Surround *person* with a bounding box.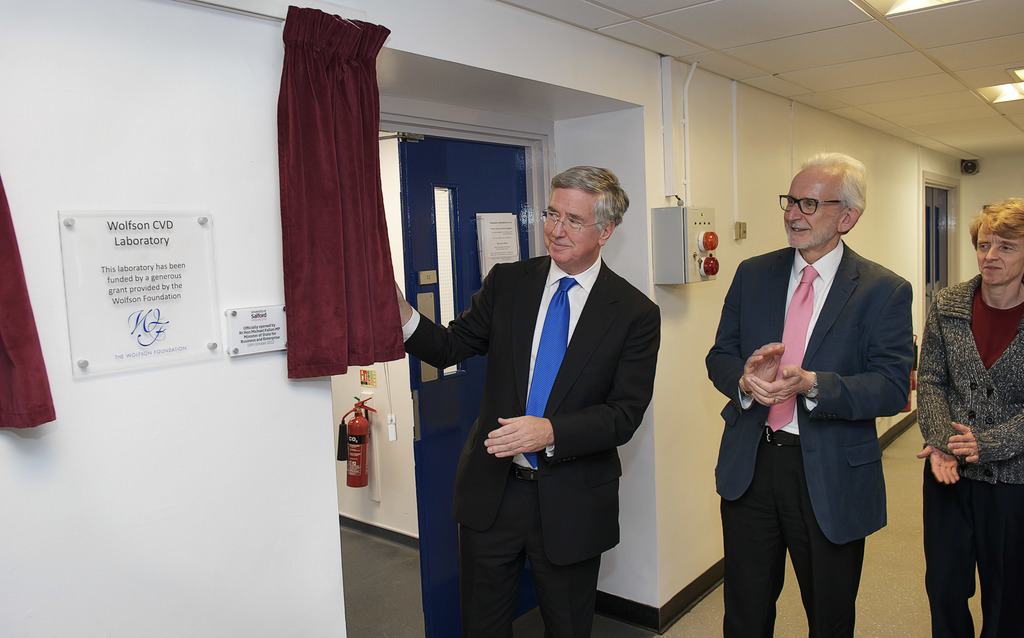
pyautogui.locateOnScreen(394, 166, 657, 637).
